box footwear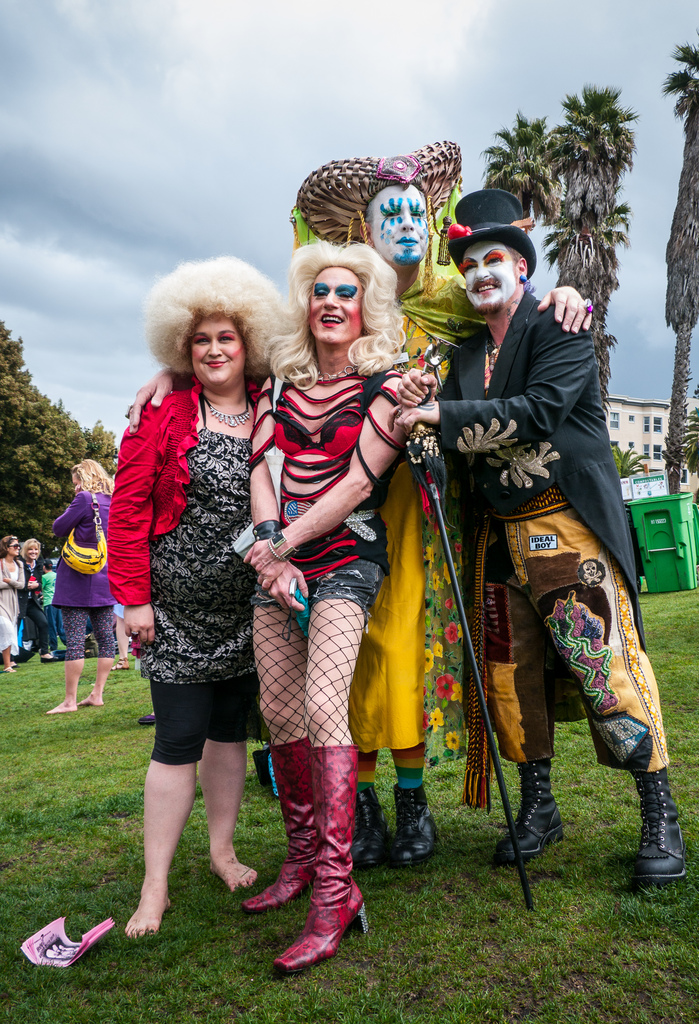
<region>356, 778, 394, 870</region>
